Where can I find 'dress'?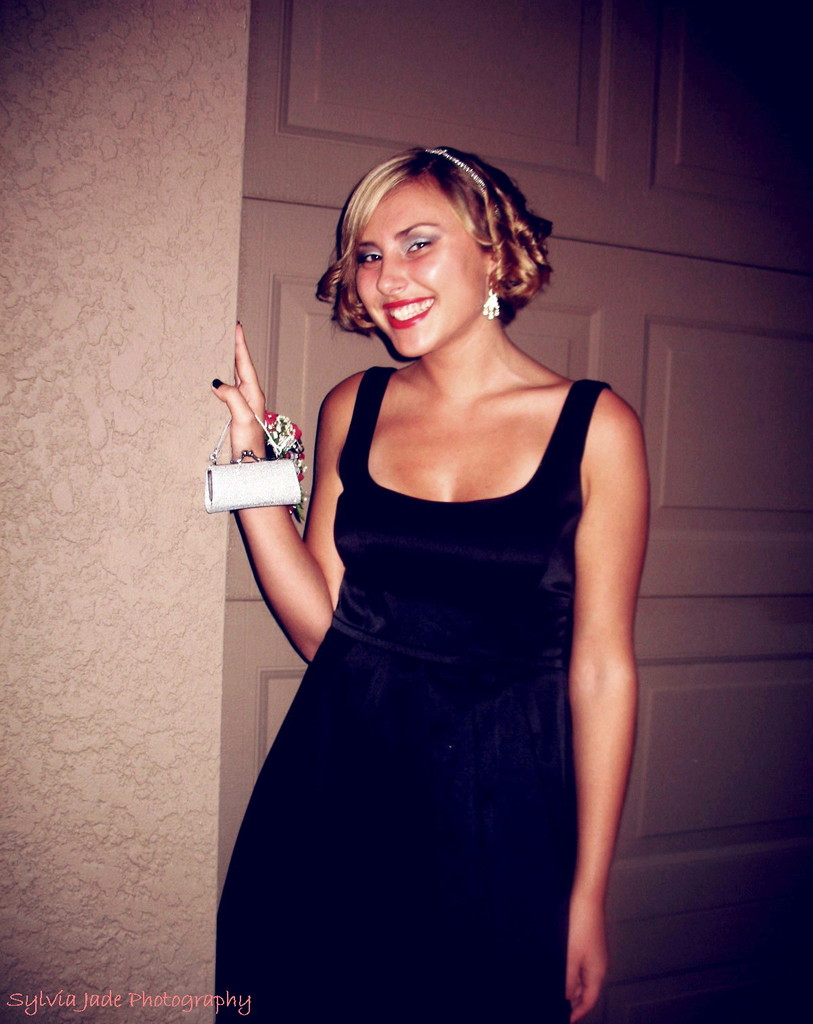
You can find it at Rect(219, 329, 635, 987).
